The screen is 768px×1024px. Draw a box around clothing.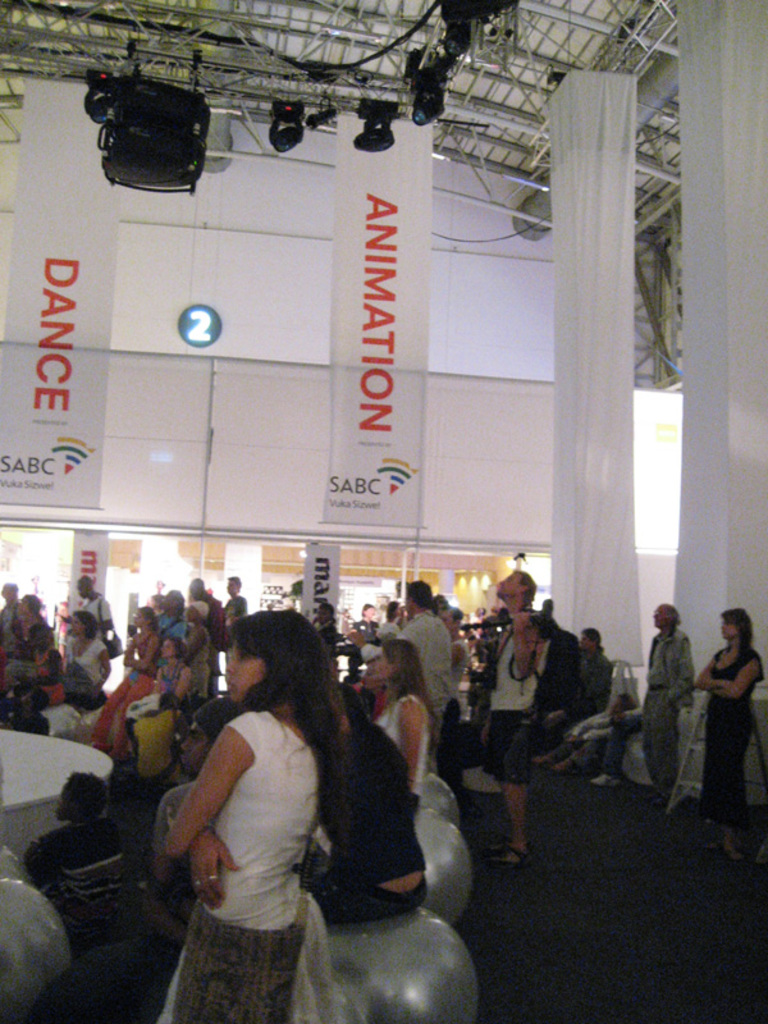
[165, 705, 329, 1023].
